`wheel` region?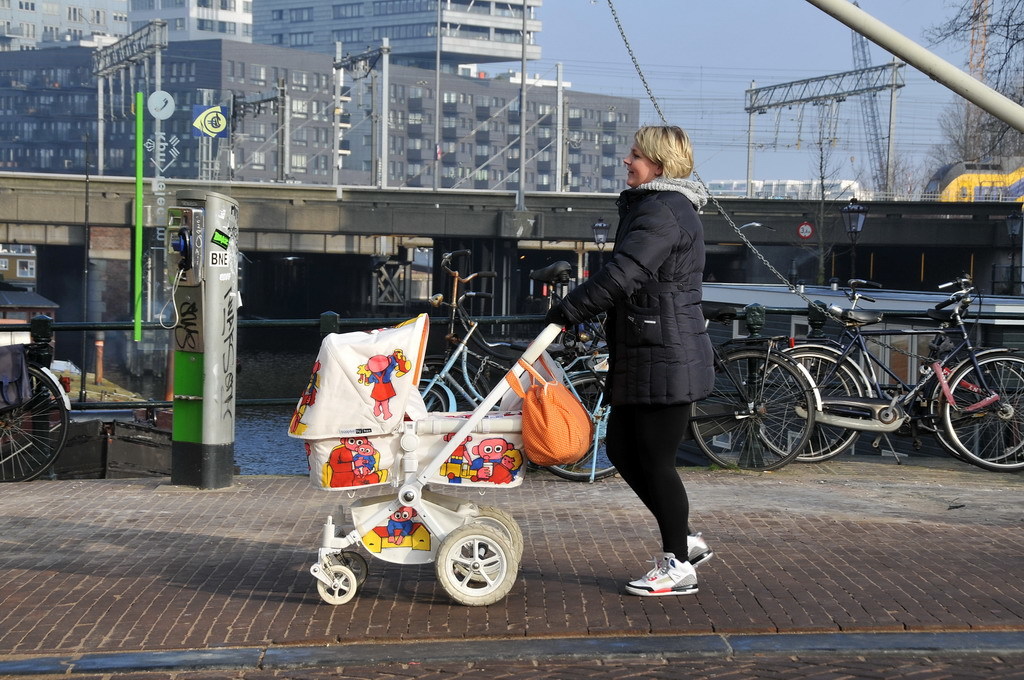
(929,353,1021,476)
